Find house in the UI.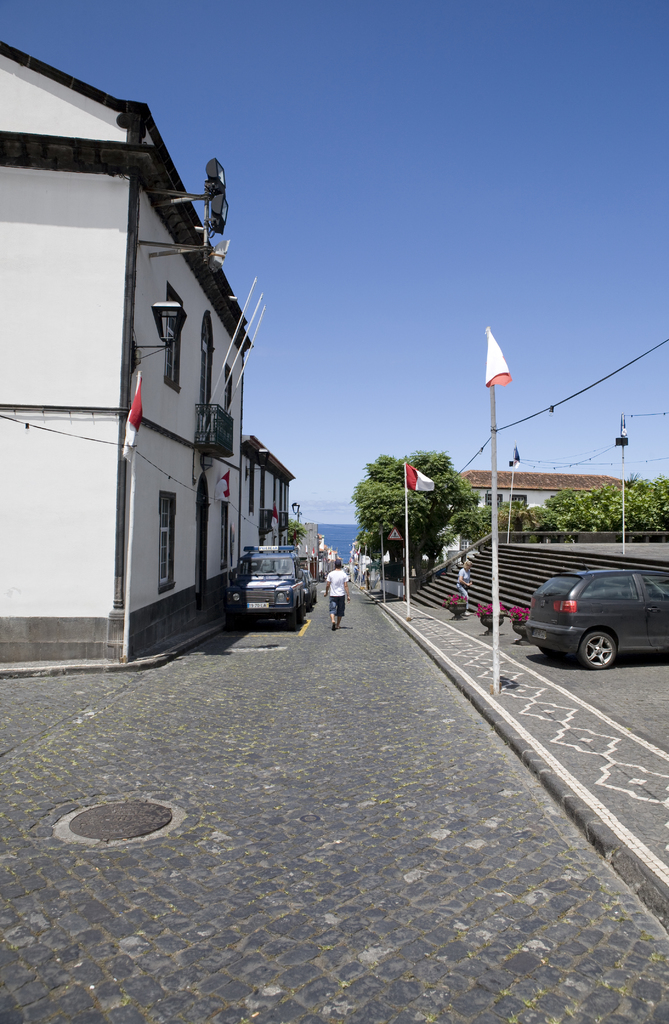
UI element at 243, 430, 293, 570.
